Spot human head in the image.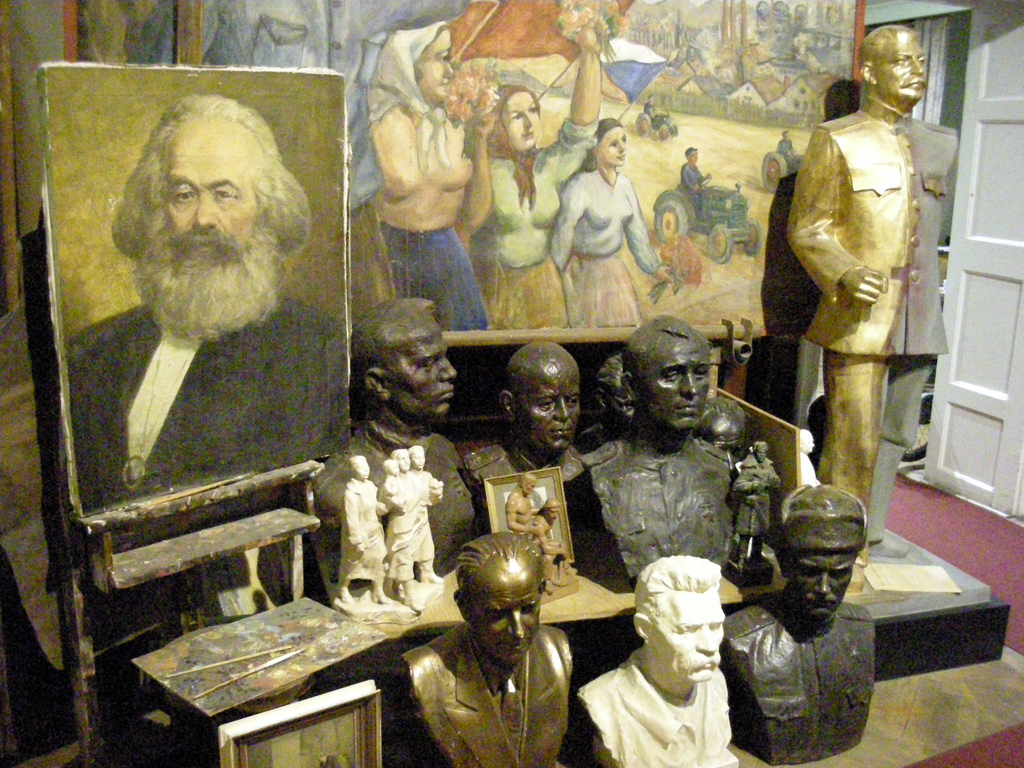
human head found at <region>857, 24, 926, 111</region>.
